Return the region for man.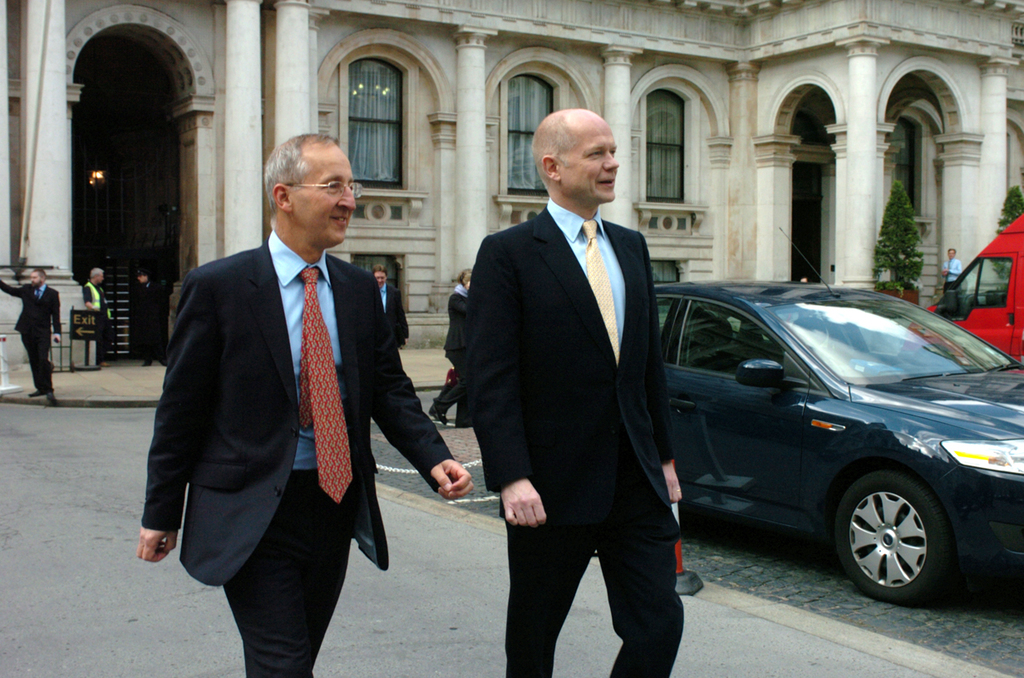
left=146, top=108, right=432, bottom=660.
